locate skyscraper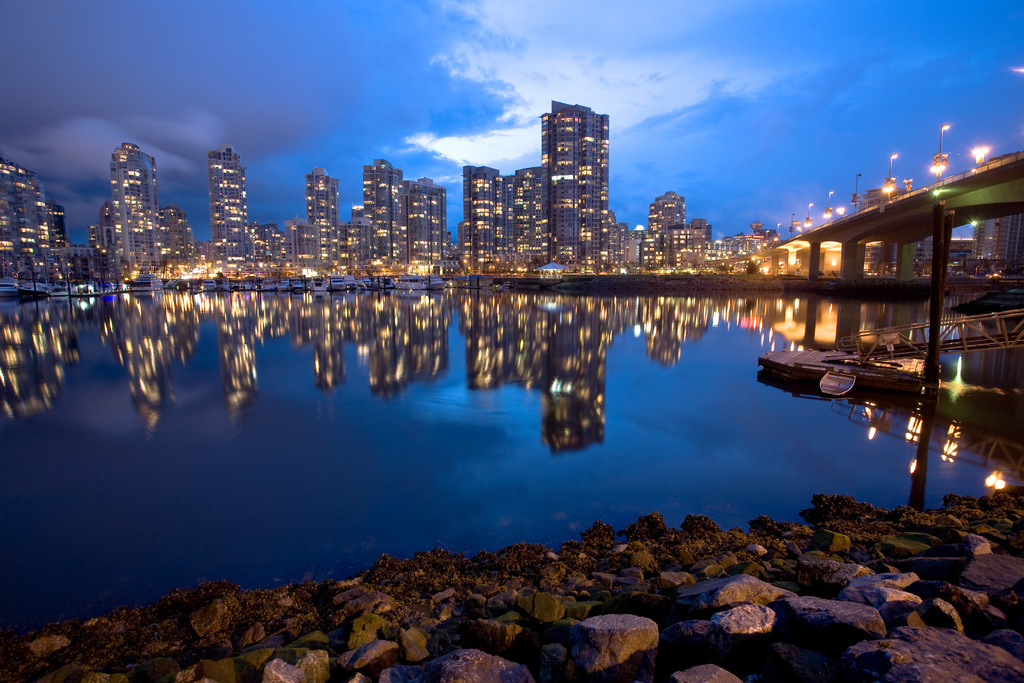
l=458, t=169, r=506, b=260
